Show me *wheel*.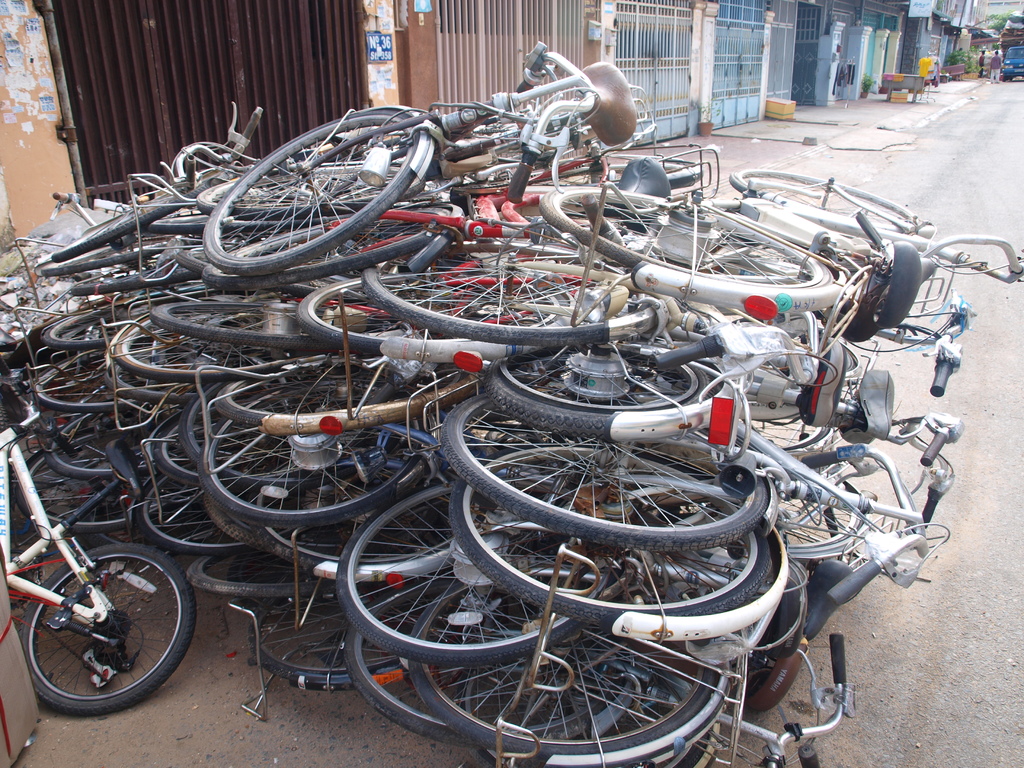
*wheel* is here: rect(8, 537, 183, 716).
